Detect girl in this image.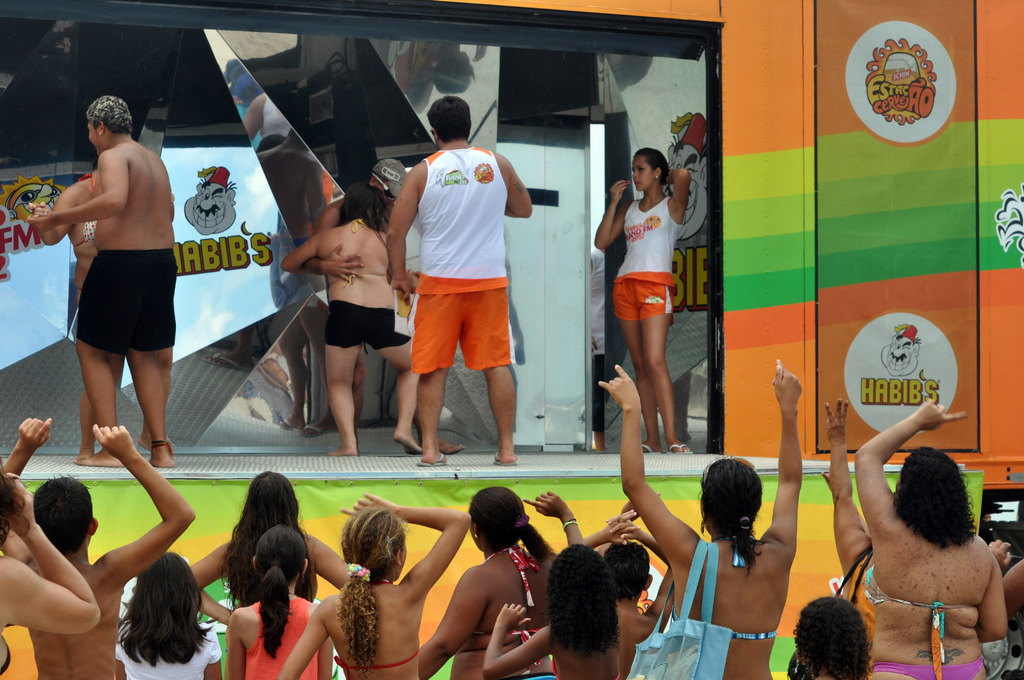
Detection: {"left": 474, "top": 484, "right": 628, "bottom": 679}.
